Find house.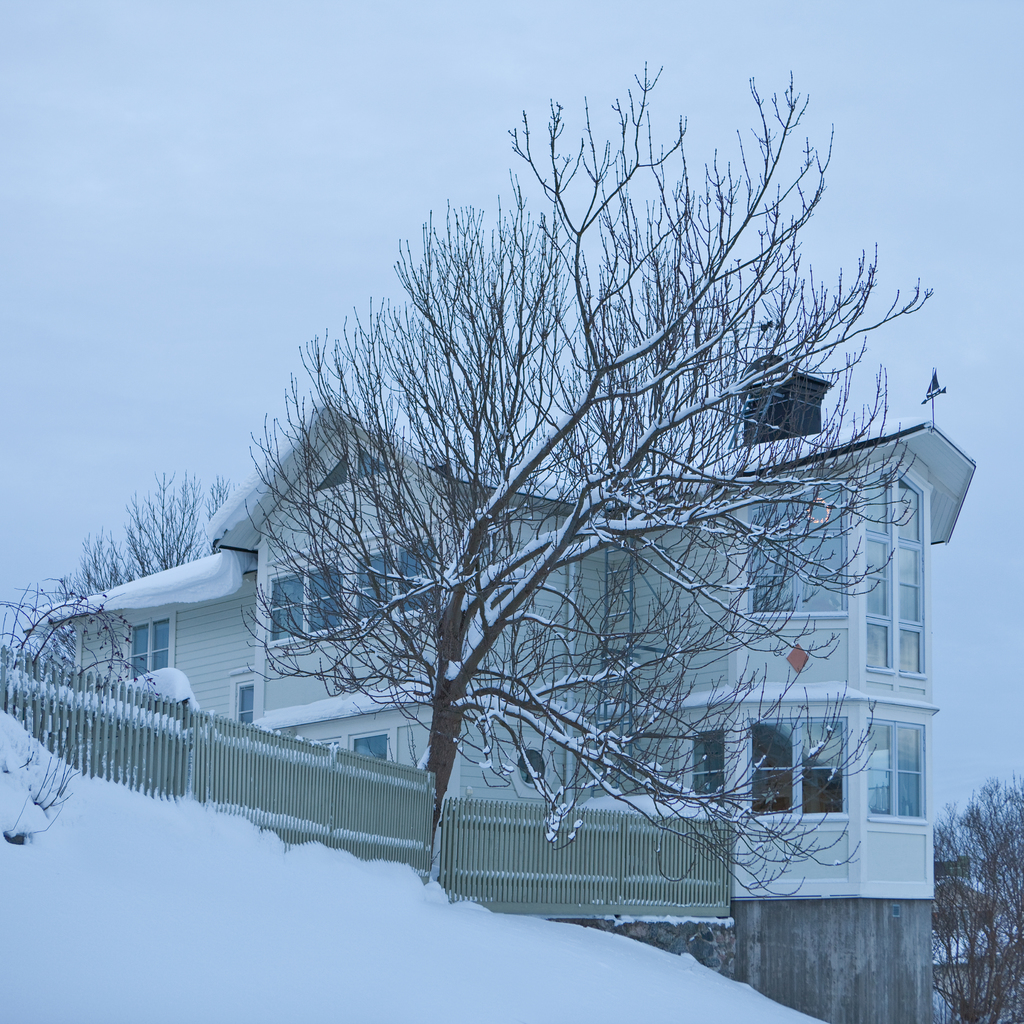
<box>32,350,977,1022</box>.
